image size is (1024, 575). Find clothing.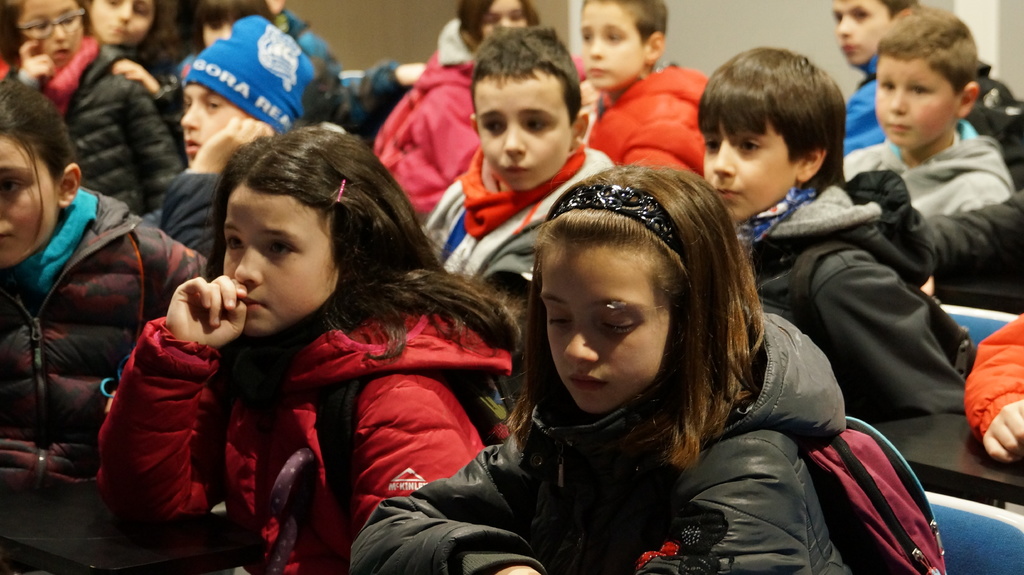
detection(375, 21, 479, 232).
